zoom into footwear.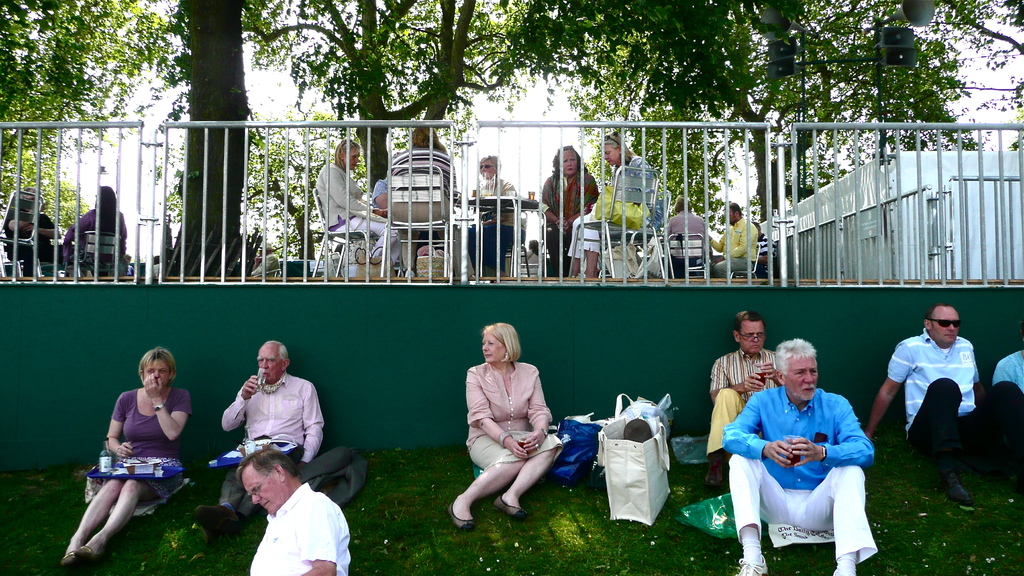
Zoom target: Rect(447, 497, 479, 529).
